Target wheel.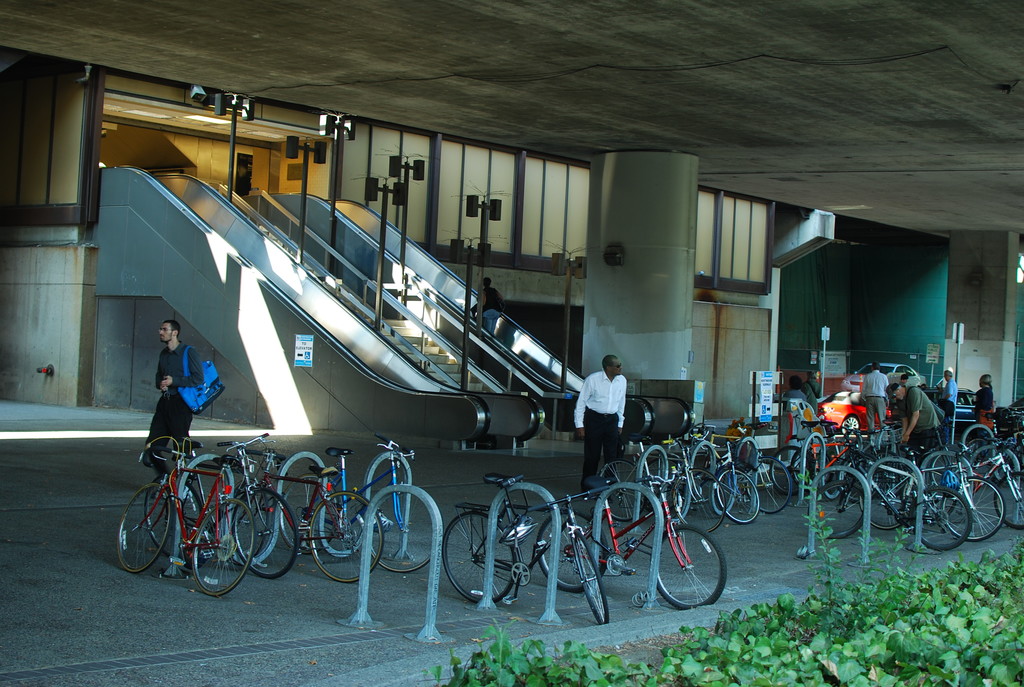
Target region: <region>535, 507, 598, 587</region>.
